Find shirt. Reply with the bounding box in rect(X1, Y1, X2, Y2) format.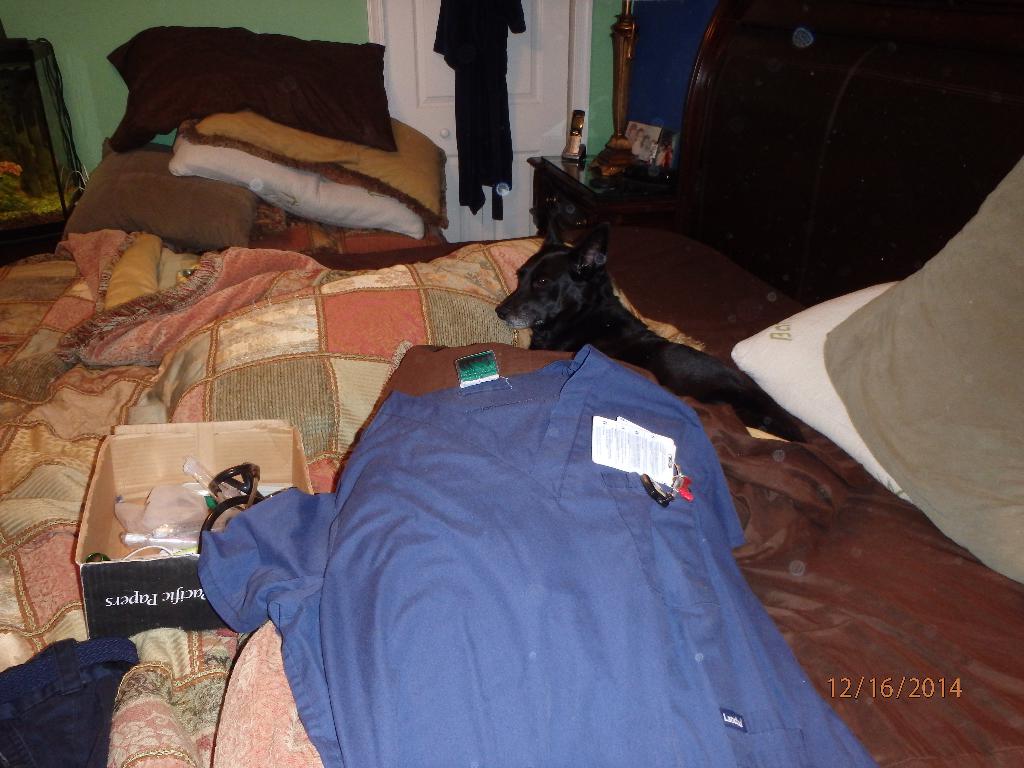
rect(198, 342, 881, 767).
